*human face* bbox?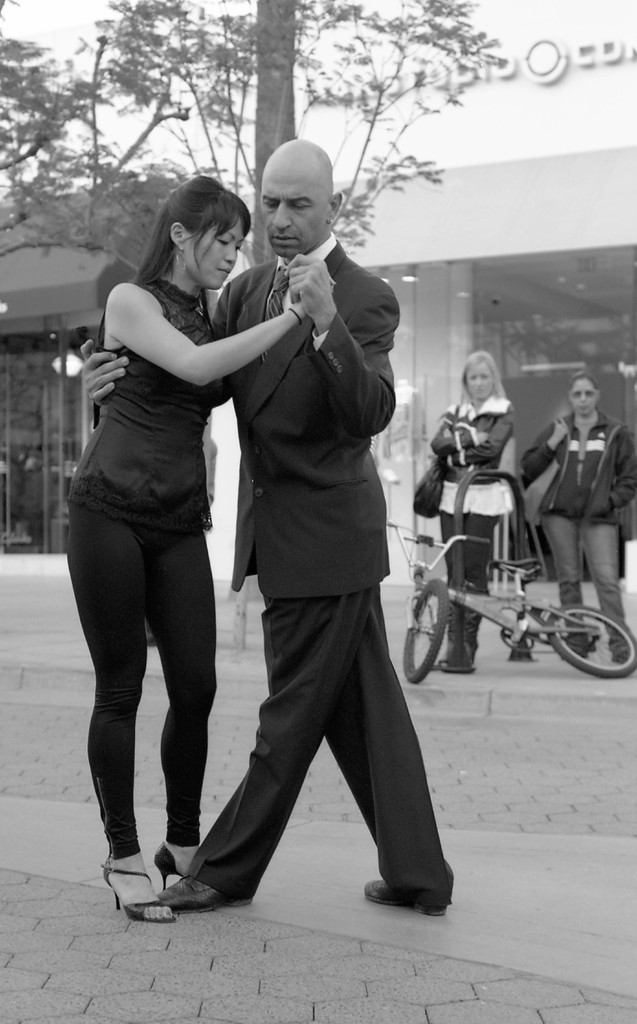
[x1=261, y1=157, x2=338, y2=250]
